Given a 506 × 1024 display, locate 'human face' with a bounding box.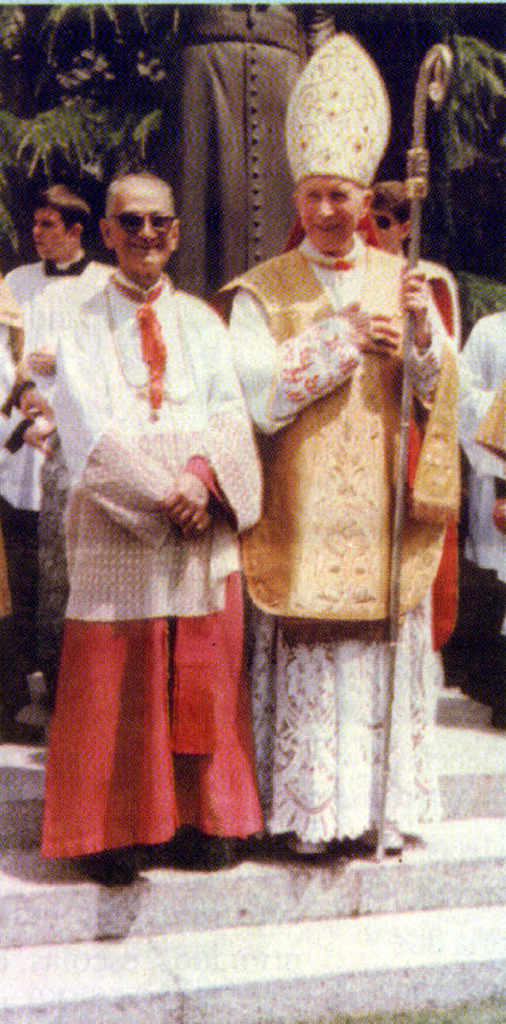
Located: {"left": 371, "top": 207, "right": 401, "bottom": 248}.
